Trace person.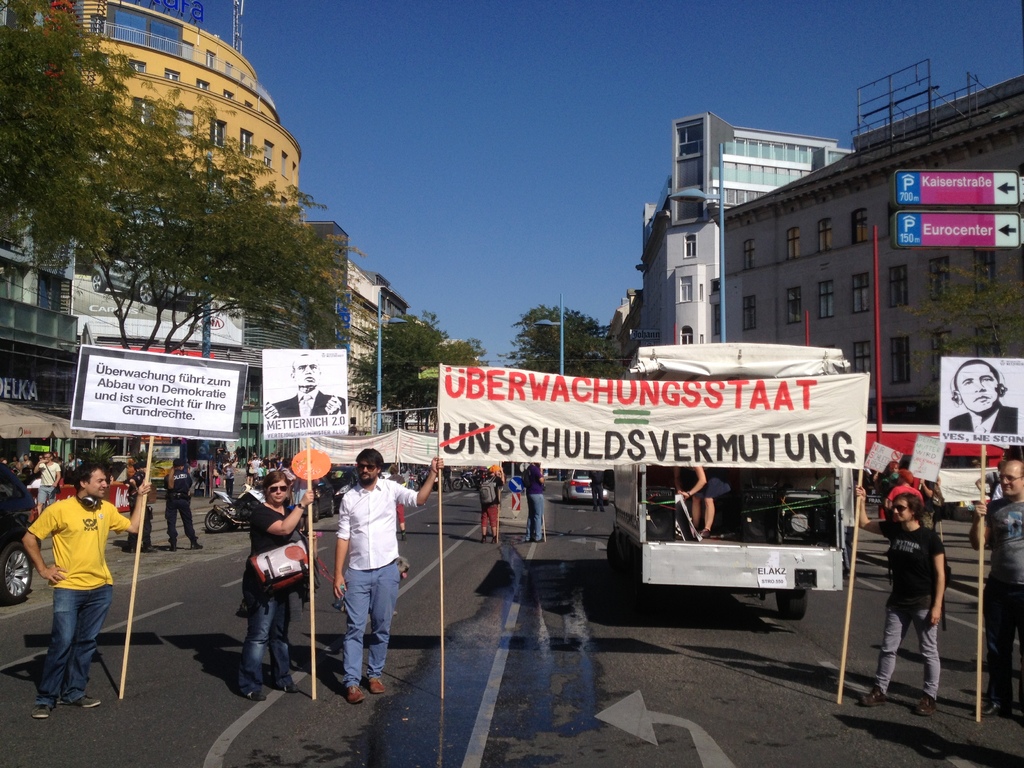
Traced to x1=120, y1=463, x2=156, y2=550.
